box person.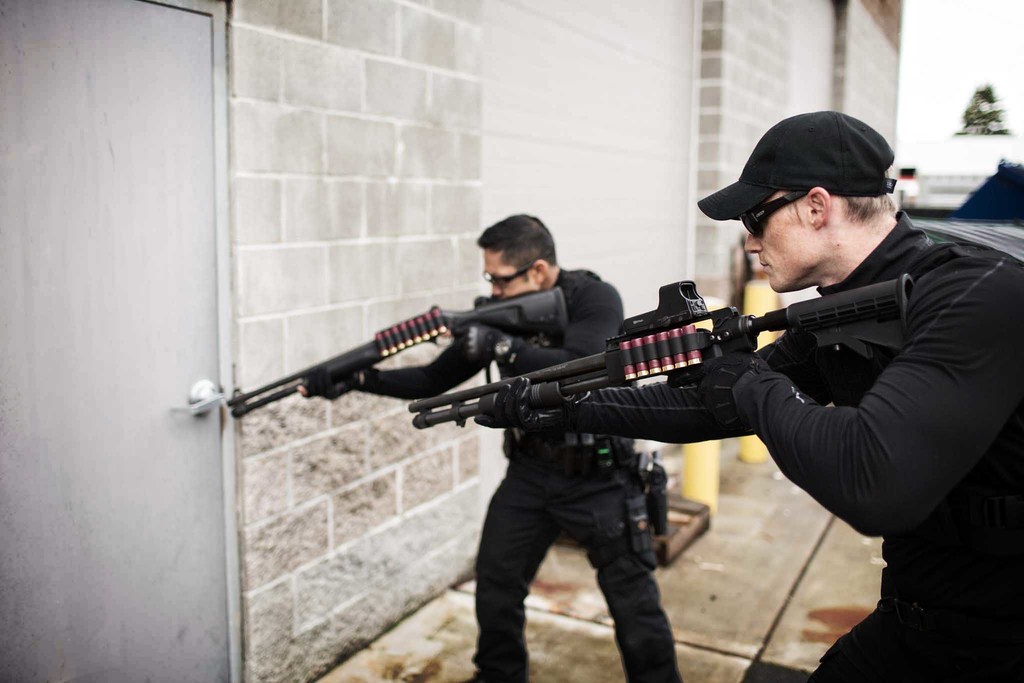
[488,111,1023,682].
